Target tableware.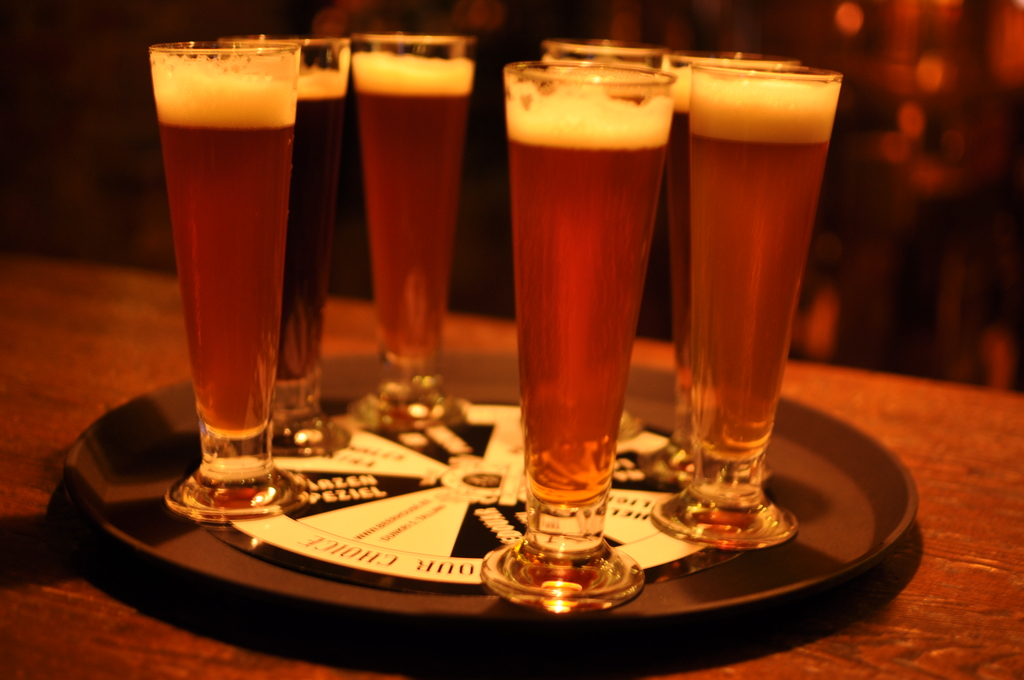
Target region: <region>220, 35, 353, 459</region>.
